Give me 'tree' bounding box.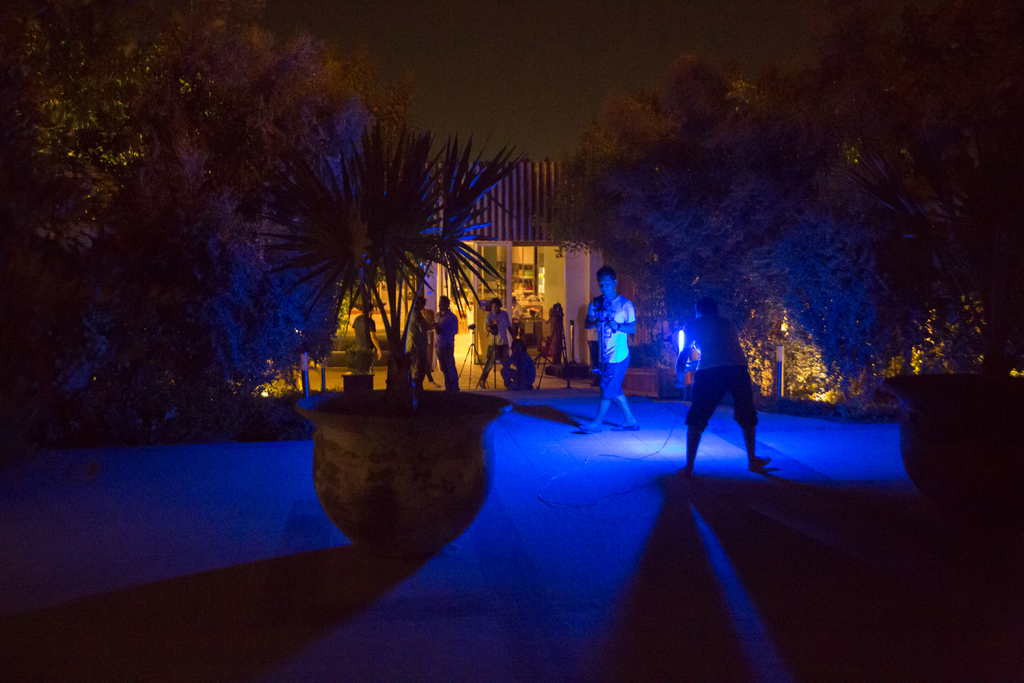
select_region(549, 1, 867, 403).
